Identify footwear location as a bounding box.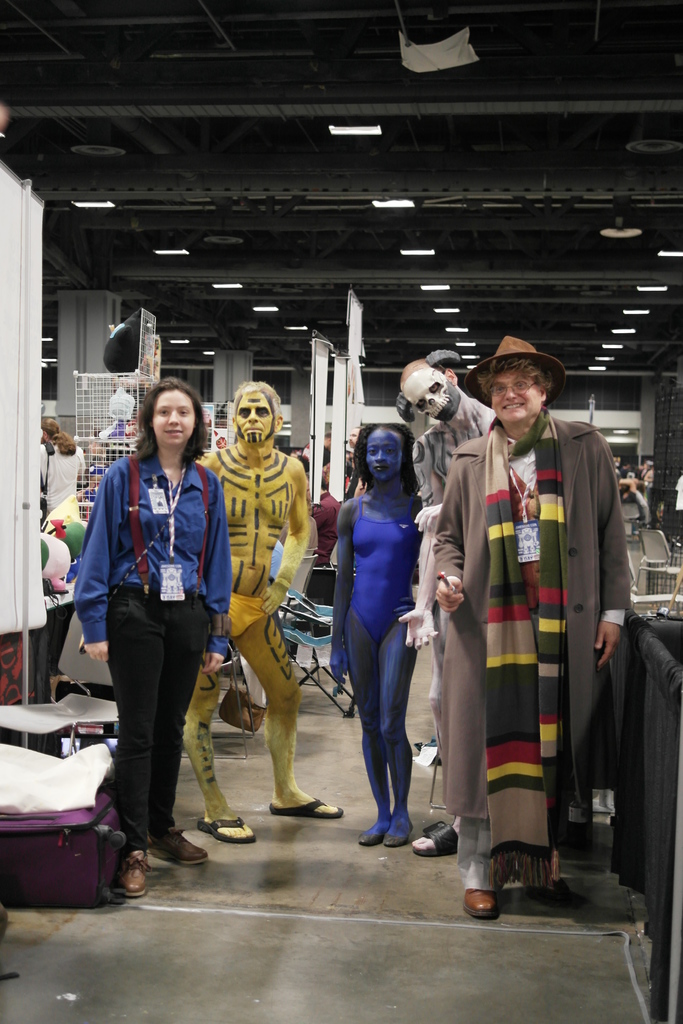
<box>268,797,345,818</box>.
